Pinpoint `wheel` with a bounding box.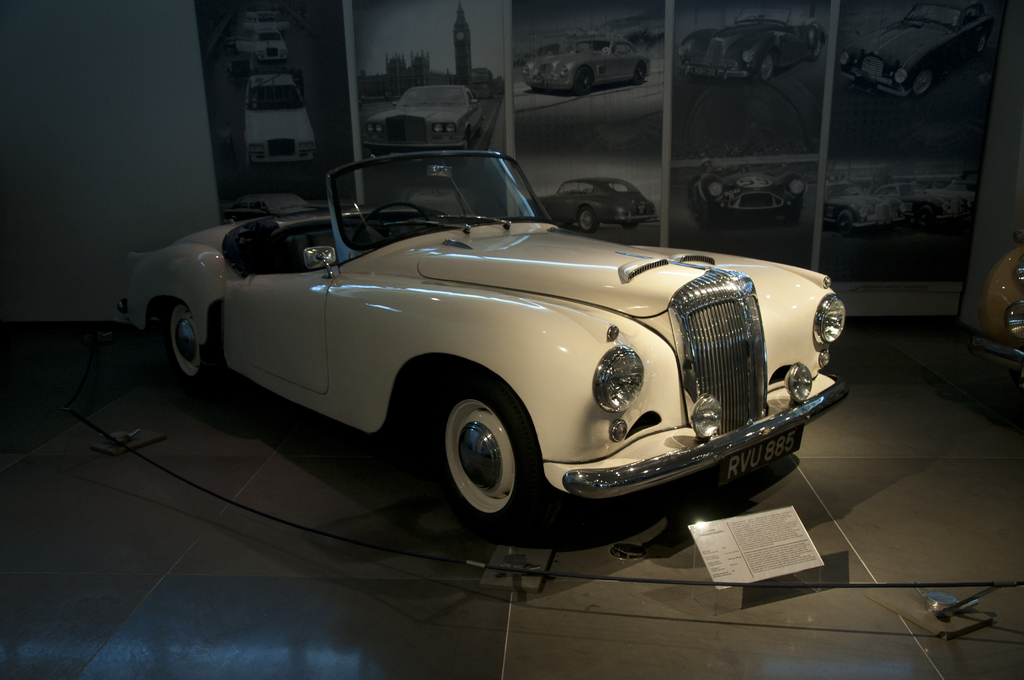
[x1=362, y1=200, x2=433, y2=252].
